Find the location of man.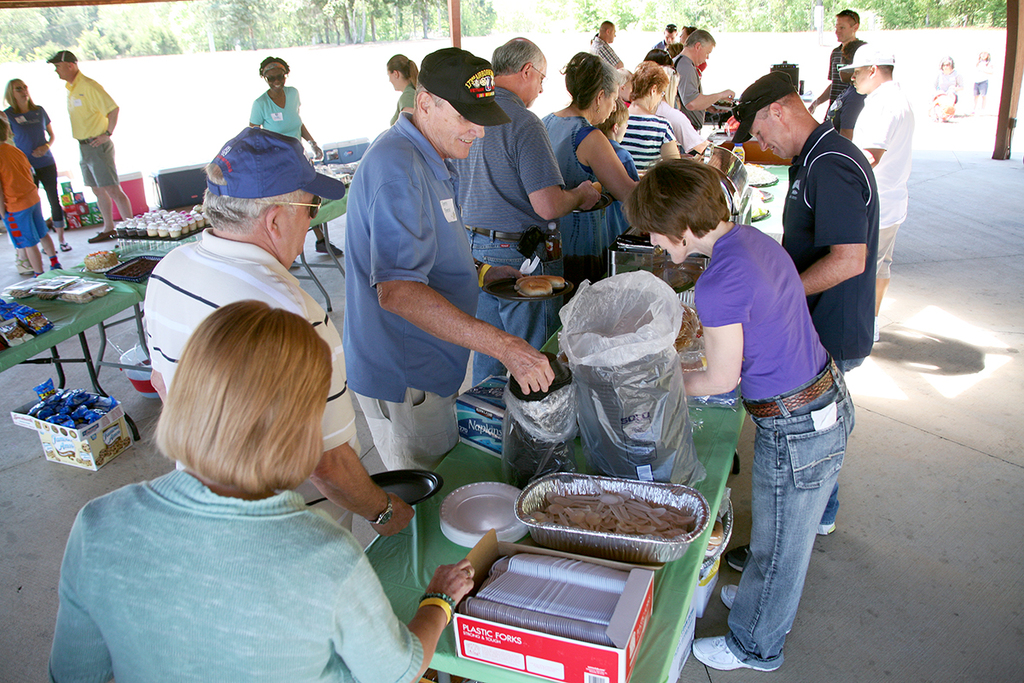
Location: <bbox>805, 11, 864, 121</bbox>.
